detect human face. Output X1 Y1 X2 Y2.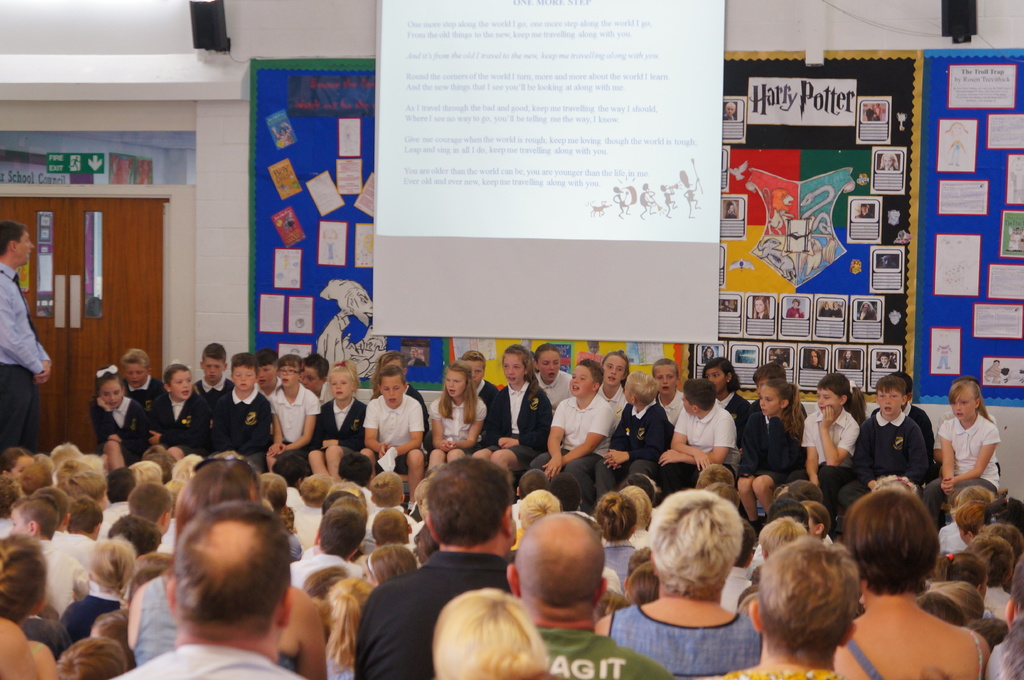
808 350 818 367.
